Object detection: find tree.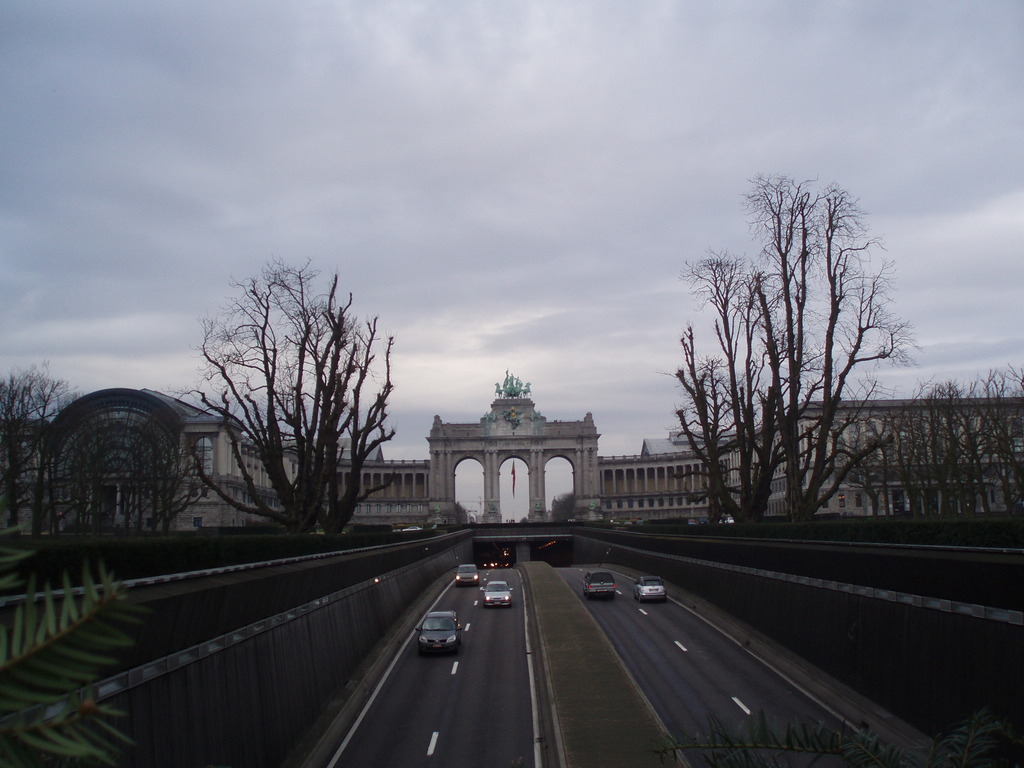
671:155:918:554.
